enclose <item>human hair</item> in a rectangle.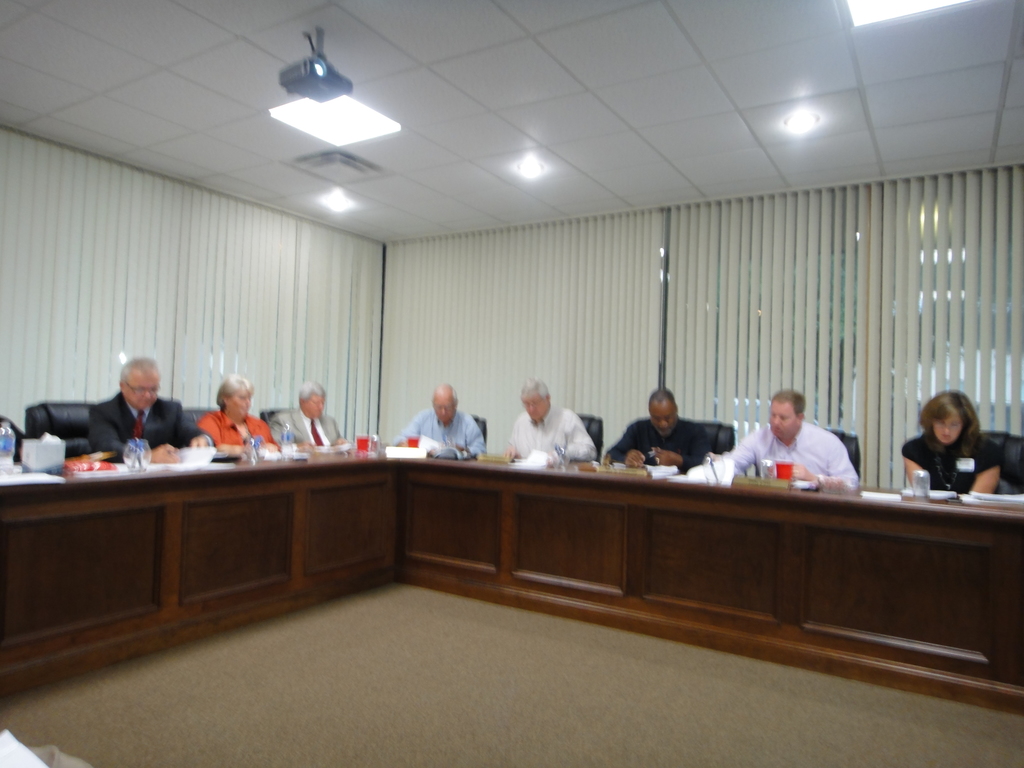
Rect(113, 353, 165, 380).
